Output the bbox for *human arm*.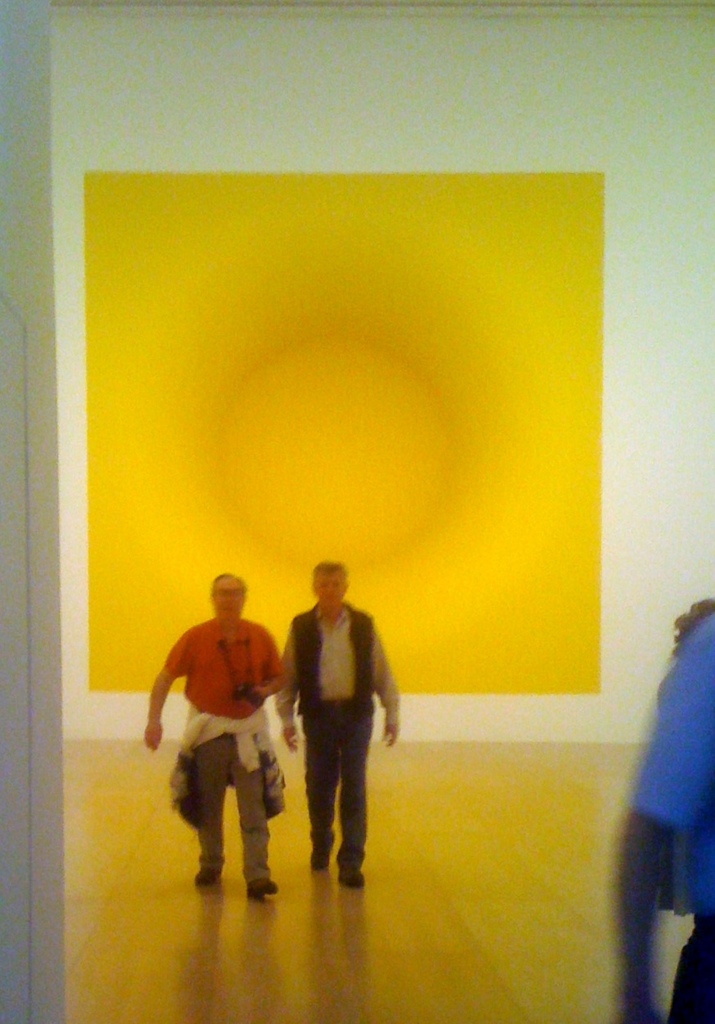
245:636:281:716.
